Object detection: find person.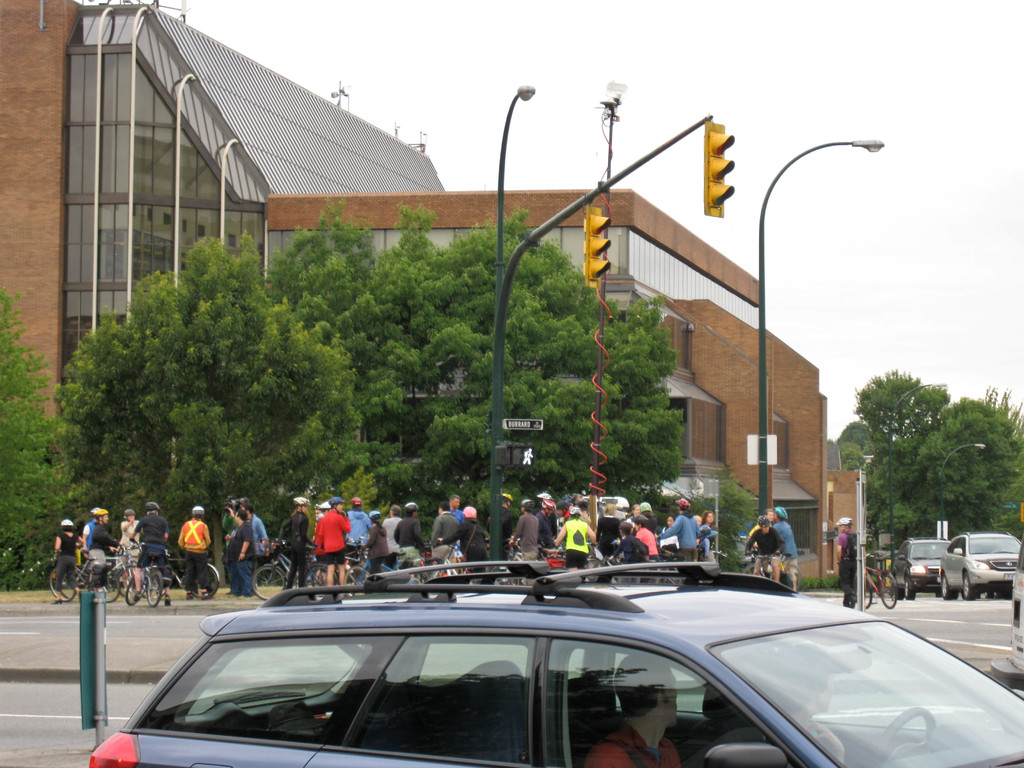
<bbox>376, 500, 408, 575</bbox>.
